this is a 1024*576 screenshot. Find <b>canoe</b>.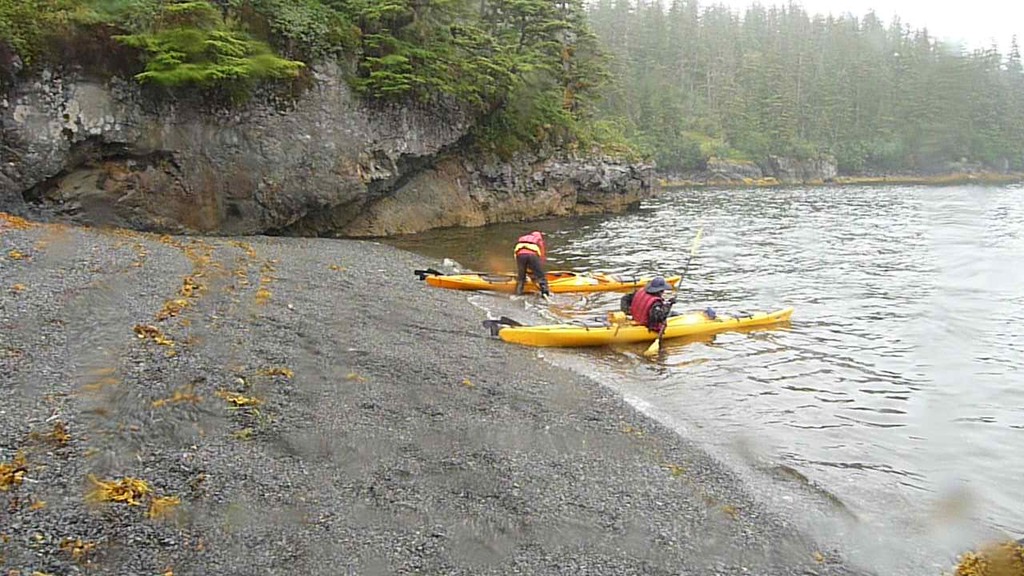
Bounding box: bbox=(493, 305, 789, 348).
